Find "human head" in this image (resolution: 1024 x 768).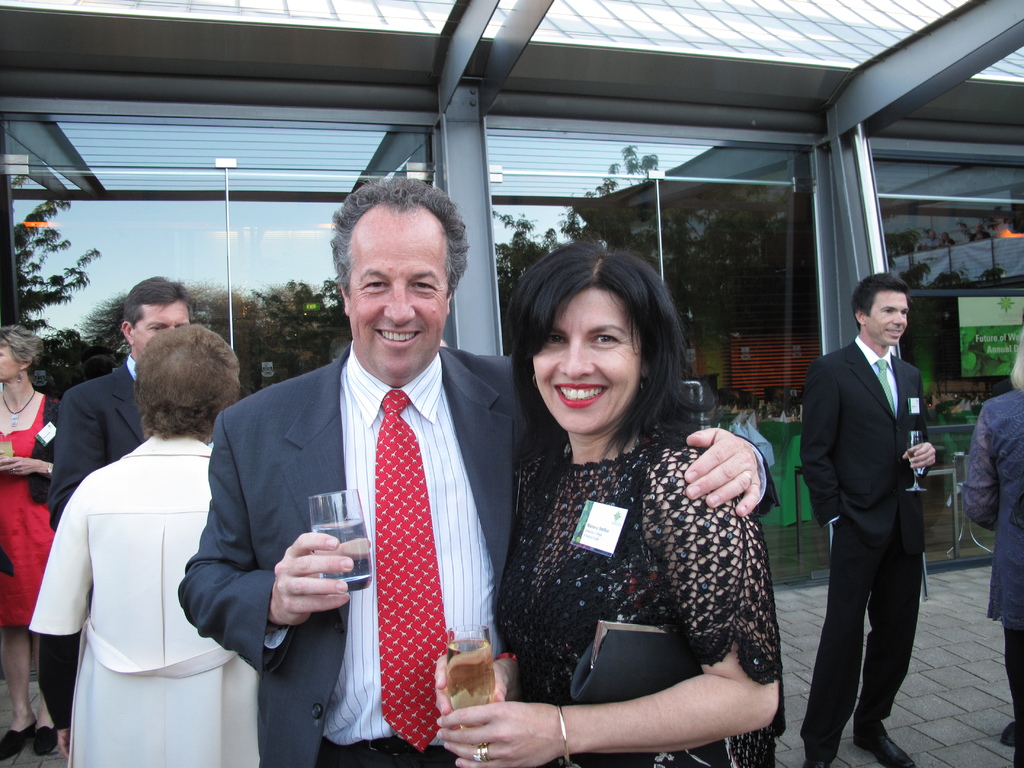
detection(0, 329, 38, 380).
